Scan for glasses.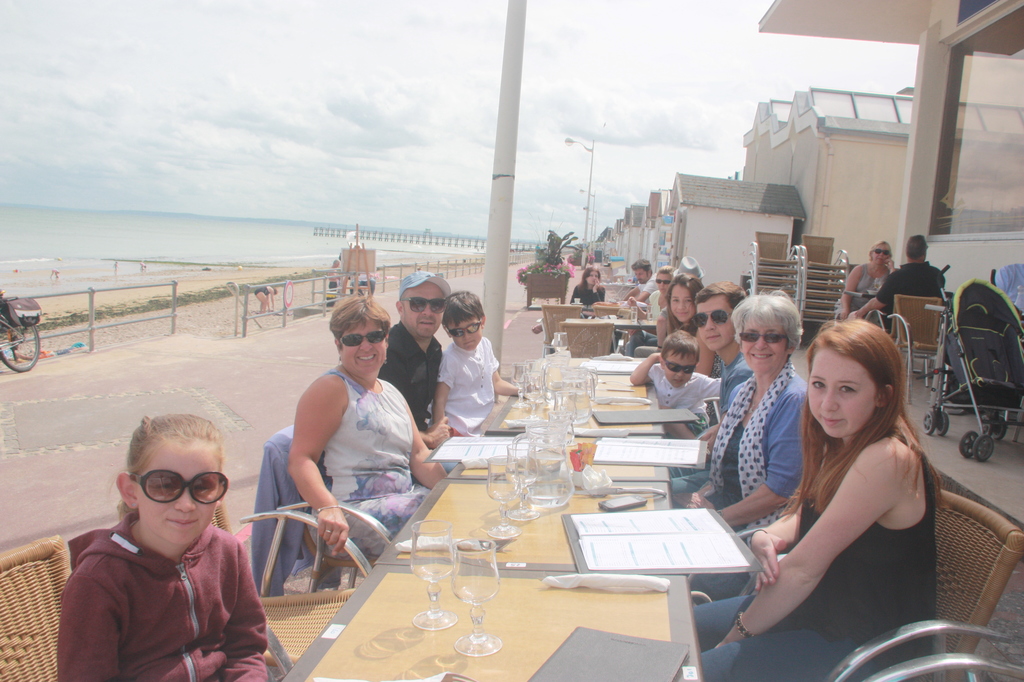
Scan result: x1=694 y1=309 x2=729 y2=330.
